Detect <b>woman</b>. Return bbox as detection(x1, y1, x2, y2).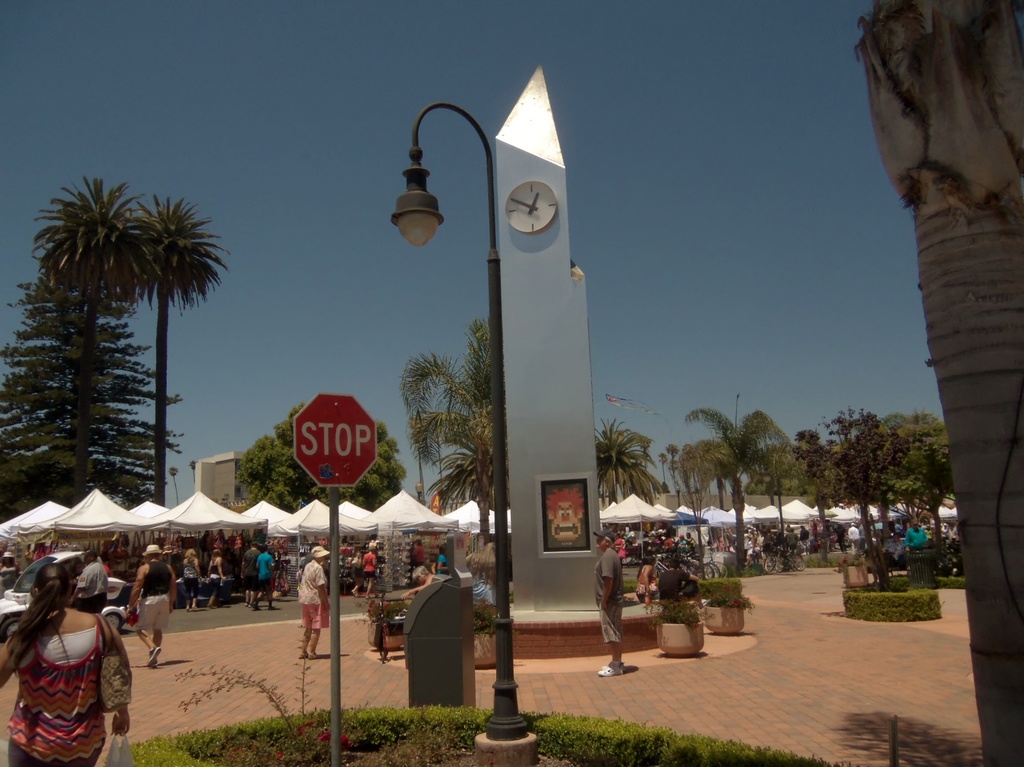
detection(182, 548, 199, 610).
